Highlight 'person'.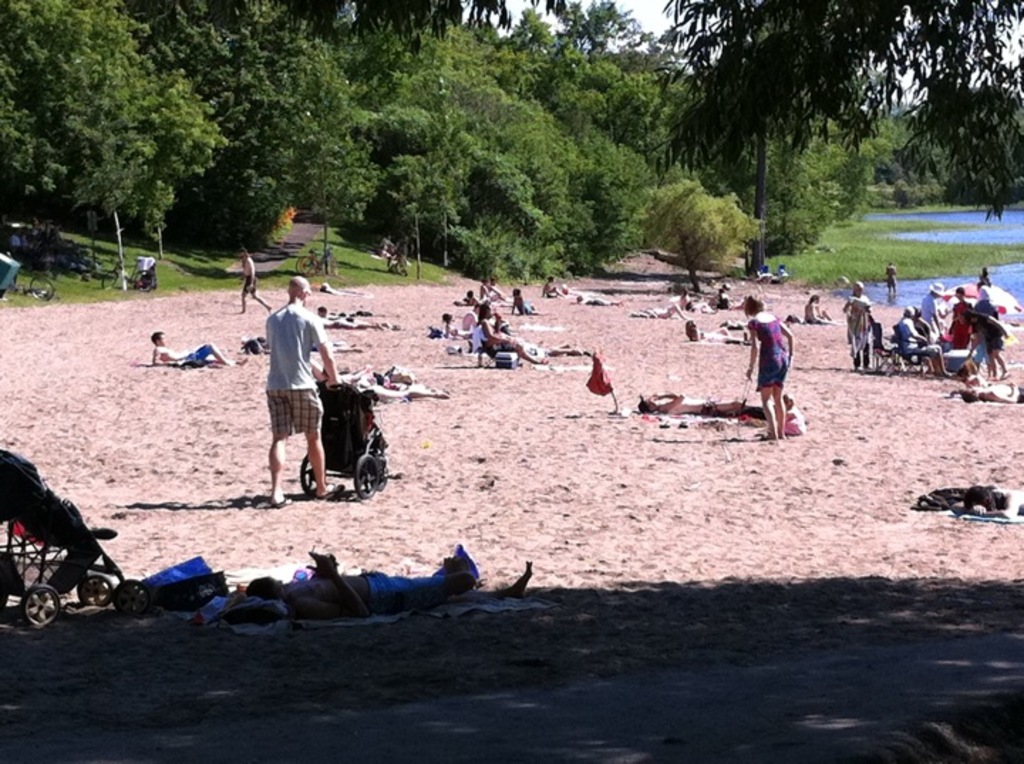
Highlighted region: (x1=151, y1=330, x2=243, y2=367).
